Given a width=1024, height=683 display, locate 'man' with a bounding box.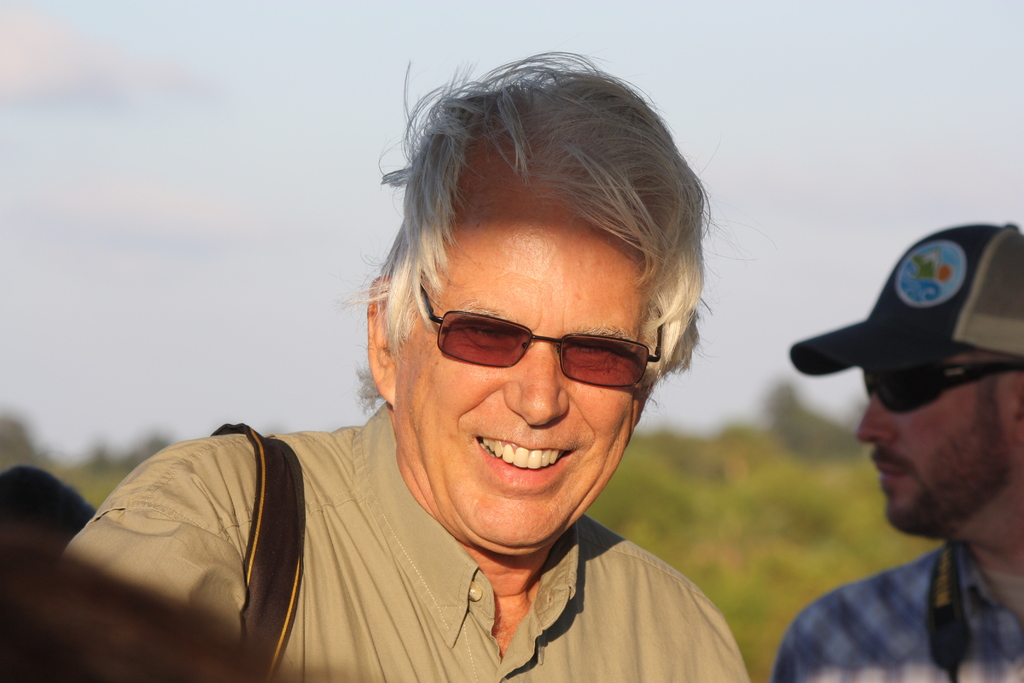
Located: Rect(42, 49, 755, 682).
